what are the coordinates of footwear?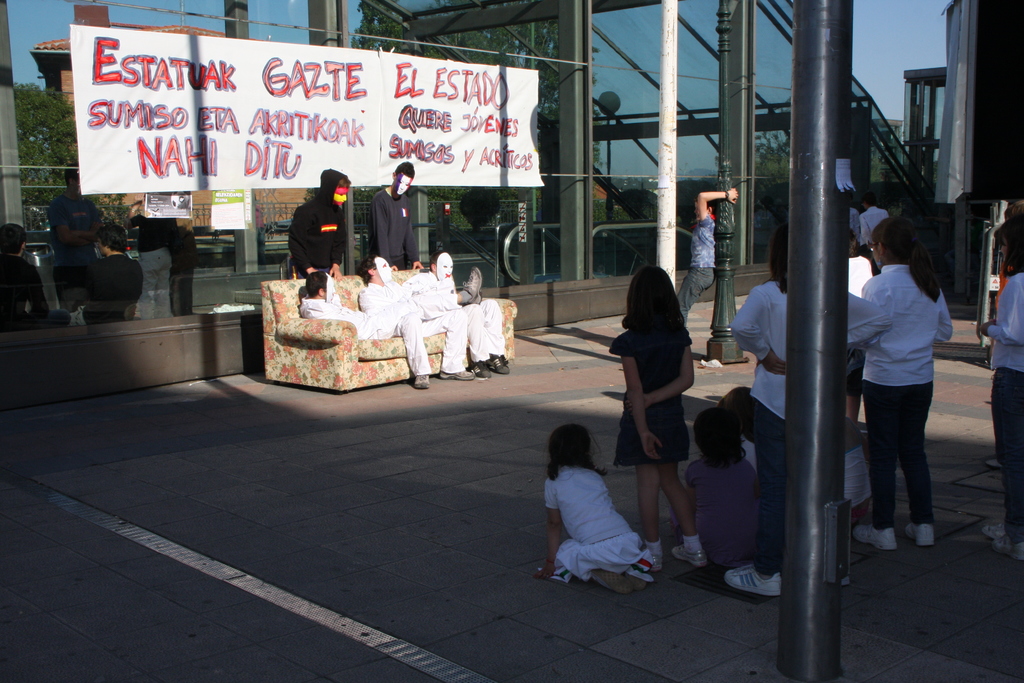
980, 523, 1009, 540.
